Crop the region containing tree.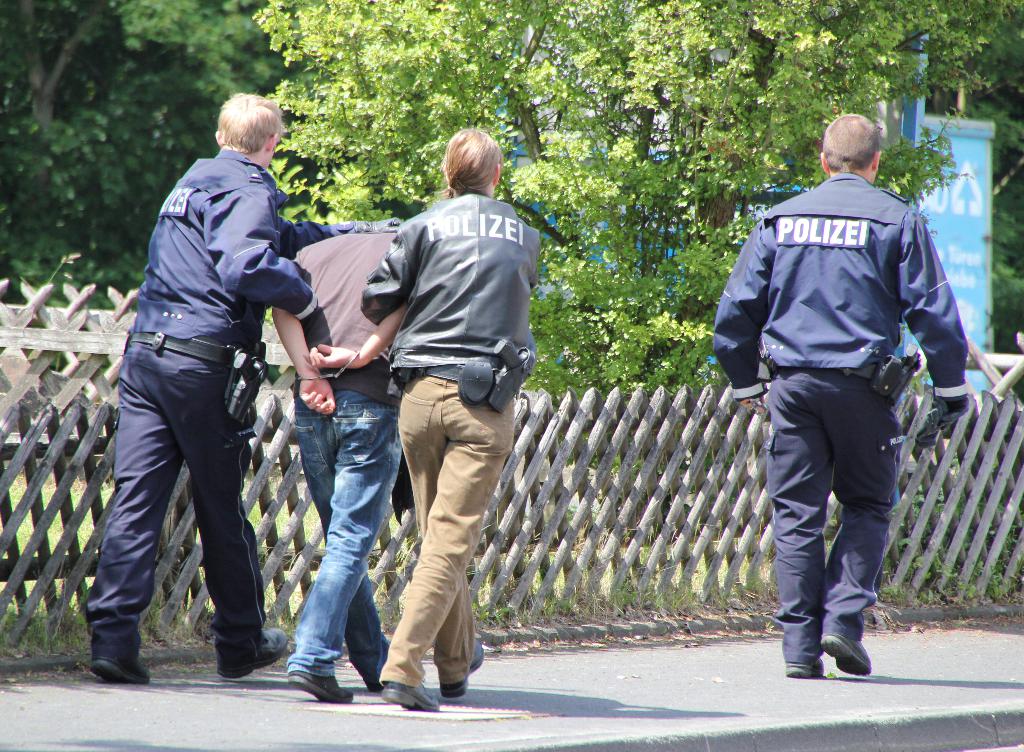
Crop region: l=0, t=0, r=248, b=302.
